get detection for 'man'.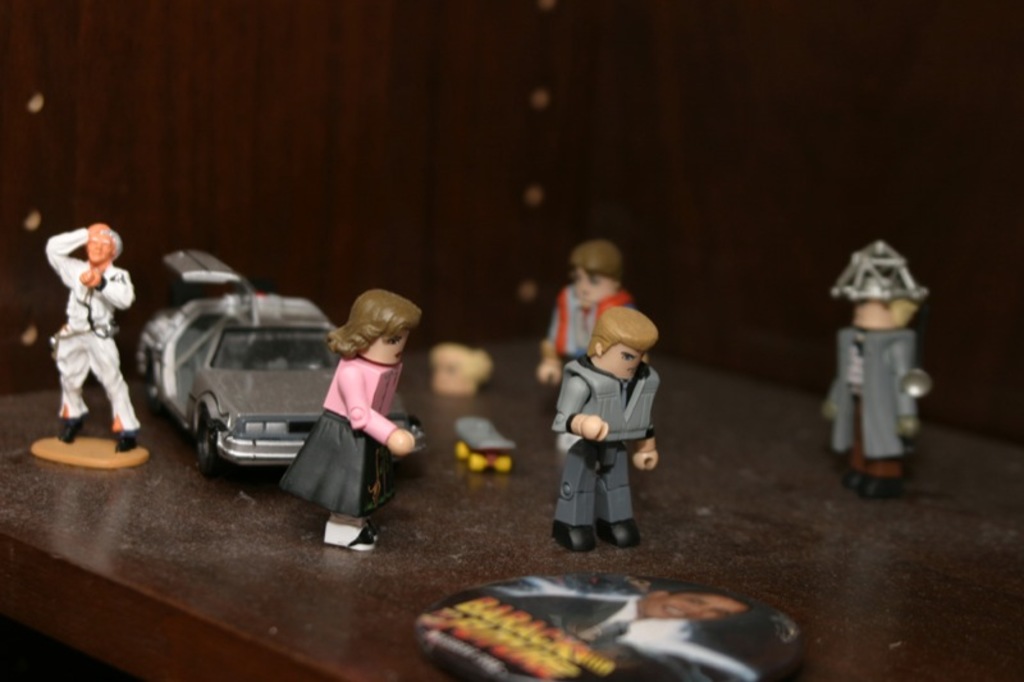
Detection: {"left": 540, "top": 238, "right": 635, "bottom": 434}.
